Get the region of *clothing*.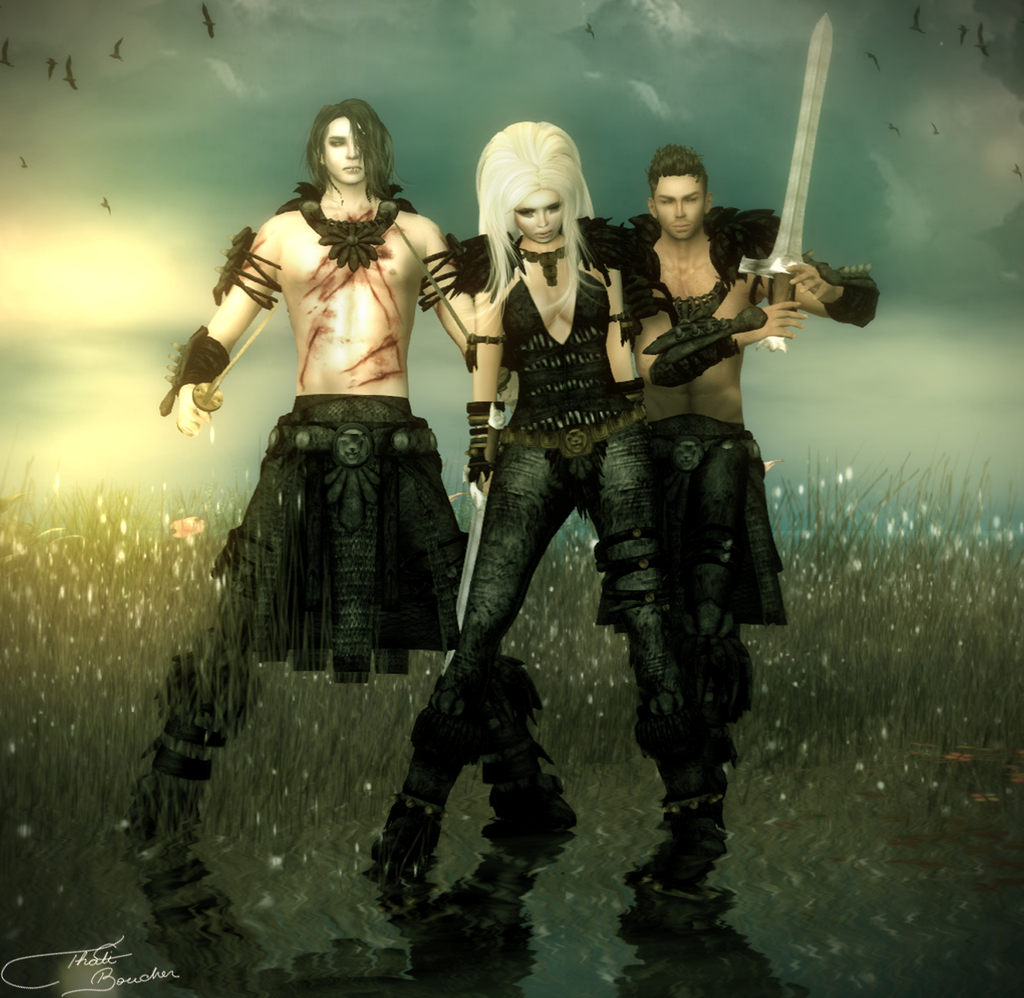
<region>210, 400, 463, 686</region>.
